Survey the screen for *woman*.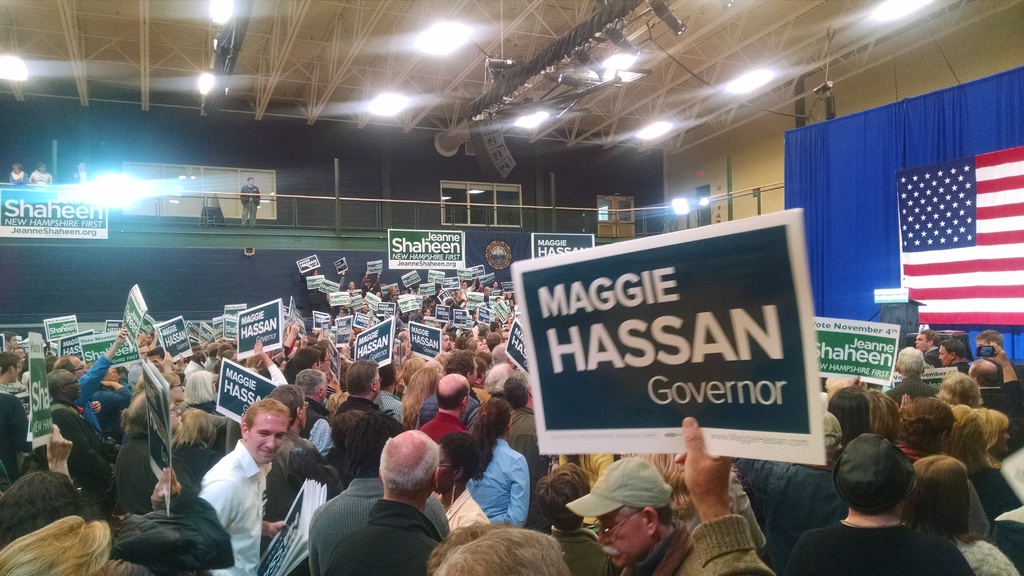
Survey found: (x1=560, y1=446, x2=616, y2=530).
